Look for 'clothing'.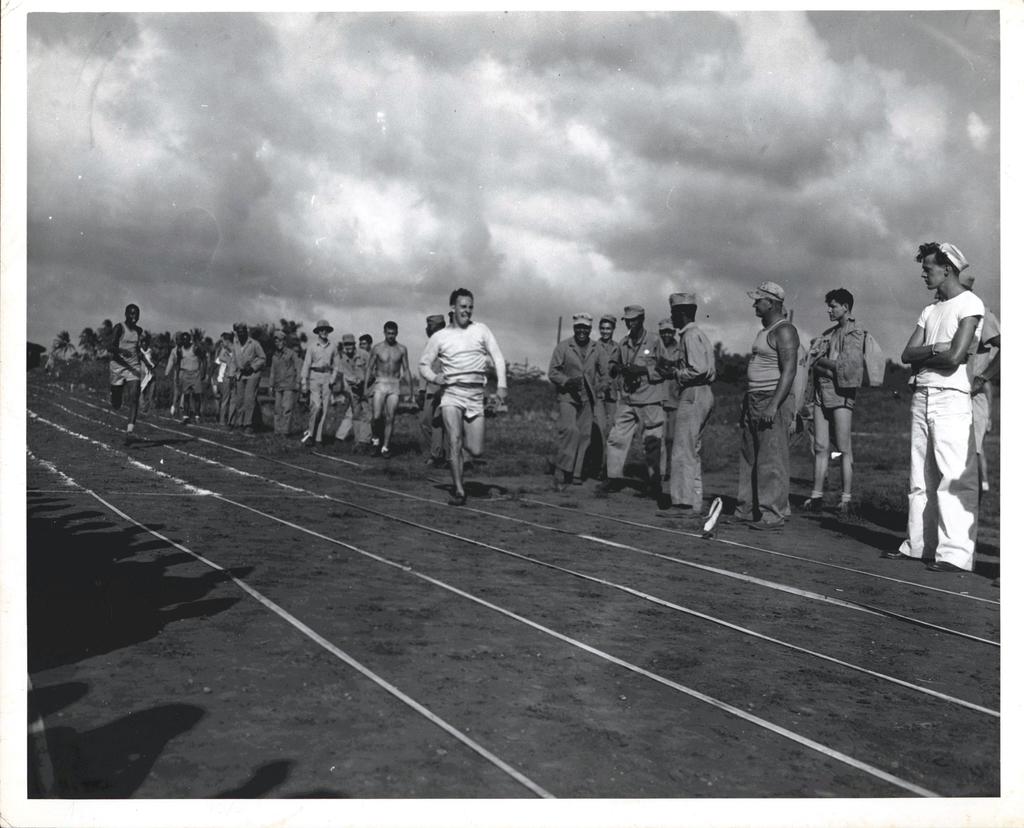
Found: rect(904, 247, 1005, 556).
